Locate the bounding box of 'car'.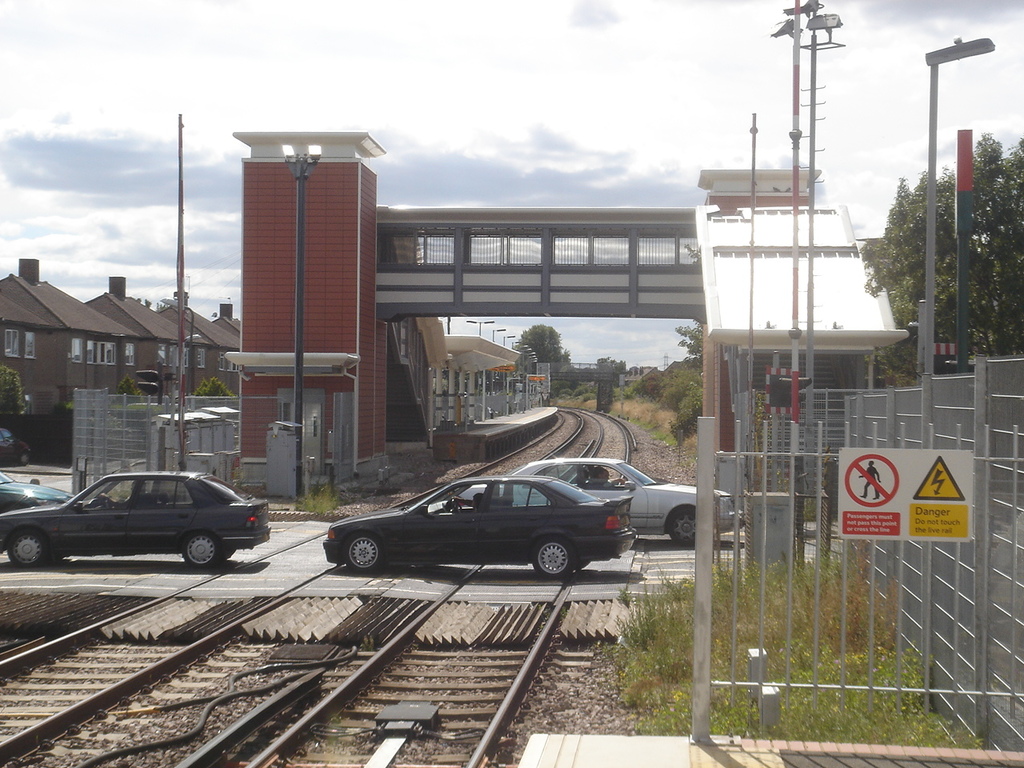
Bounding box: 516, 454, 740, 546.
